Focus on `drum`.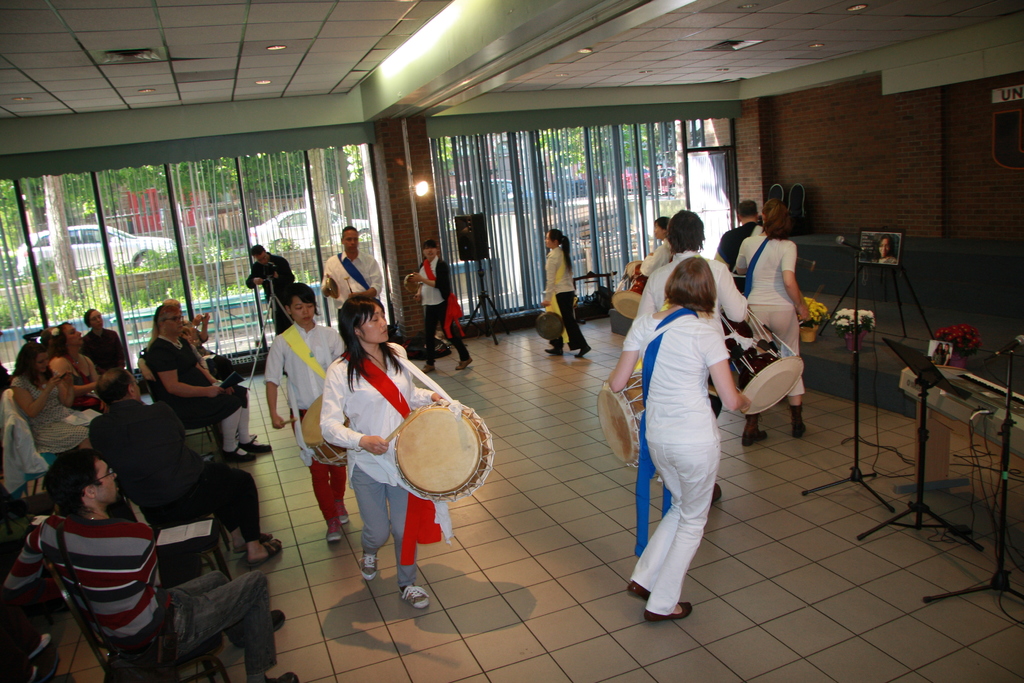
Focused at rect(611, 260, 641, 320).
